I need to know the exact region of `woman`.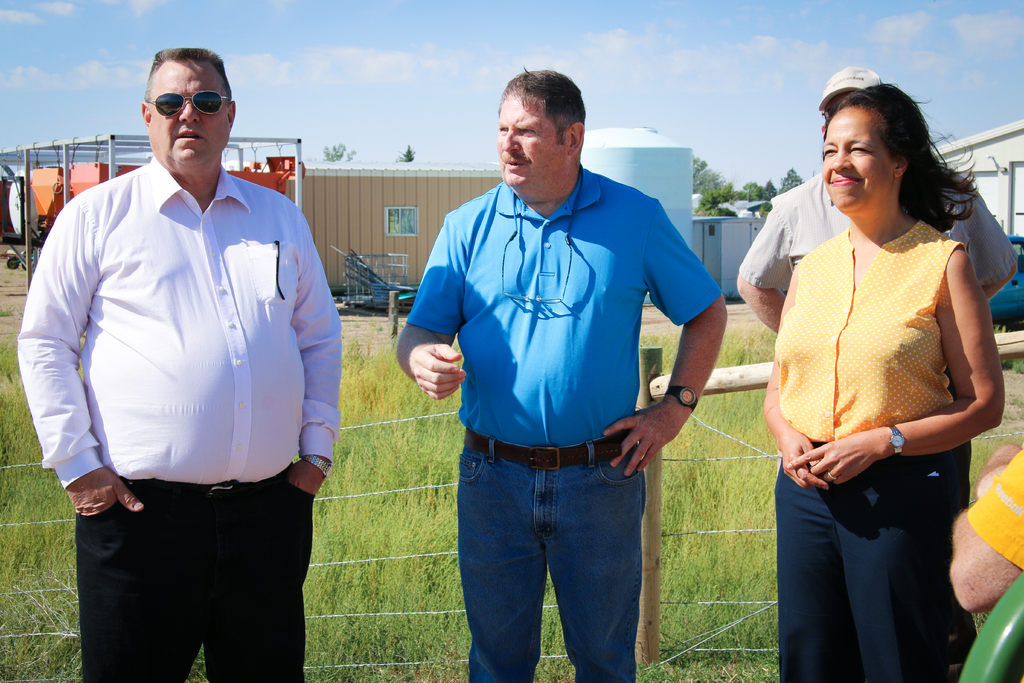
Region: pyautogui.locateOnScreen(746, 83, 1006, 667).
